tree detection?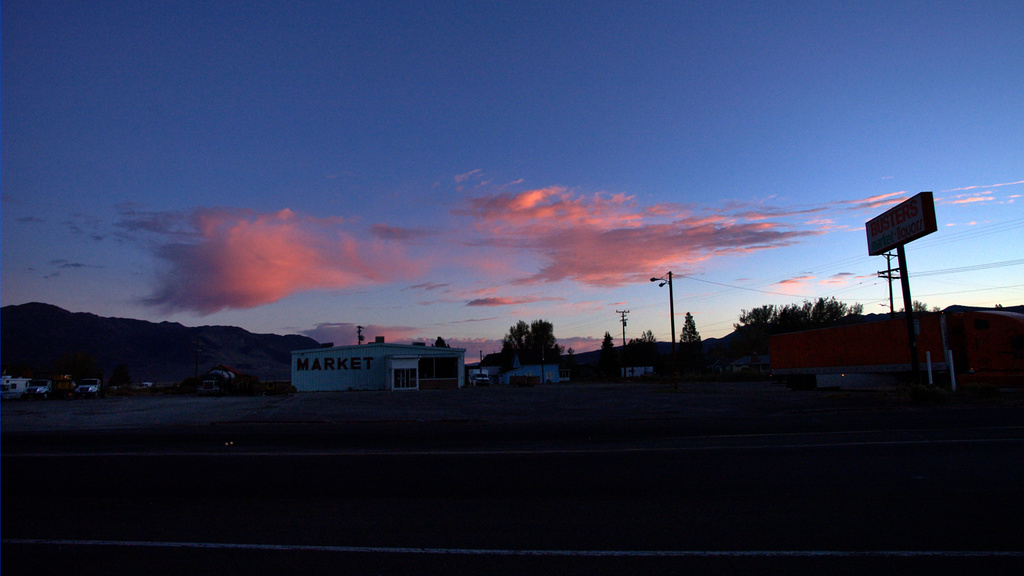
680,312,700,351
